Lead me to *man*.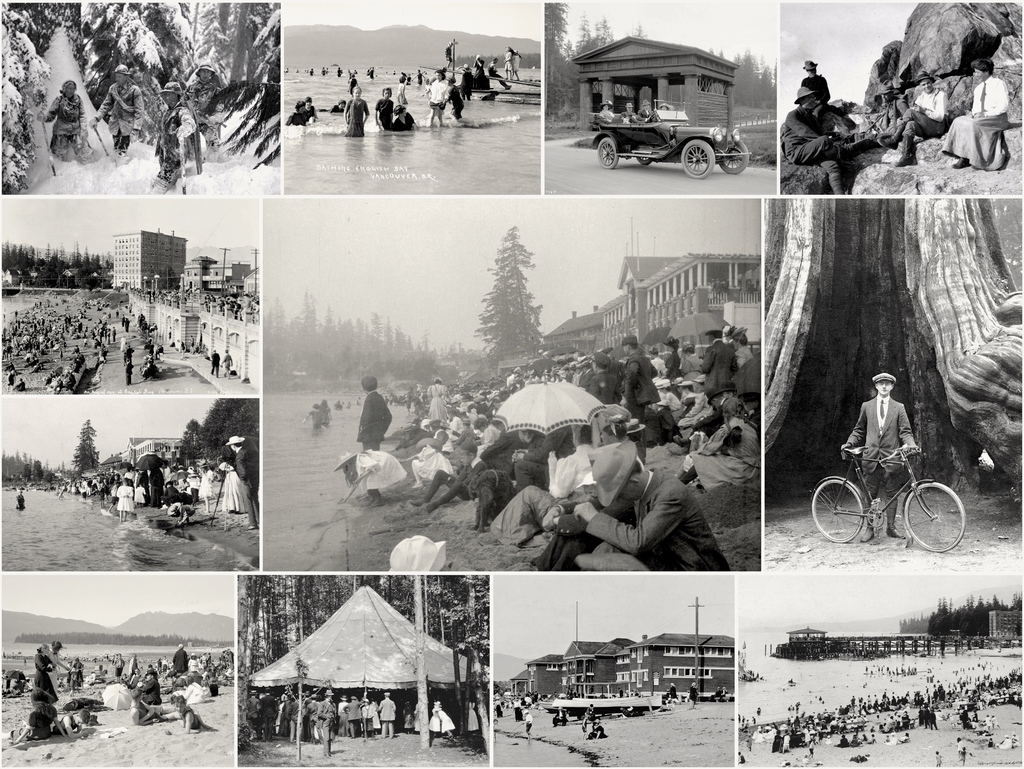
Lead to l=355, t=373, r=392, b=506.
